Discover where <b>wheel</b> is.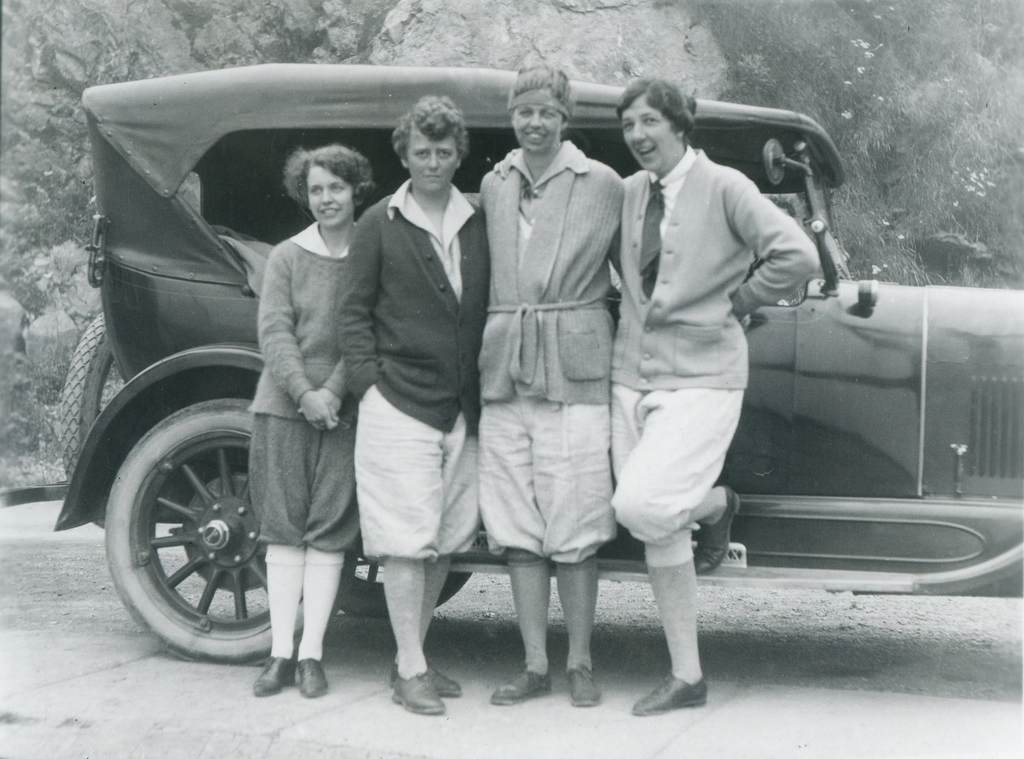
Discovered at region(340, 544, 474, 618).
